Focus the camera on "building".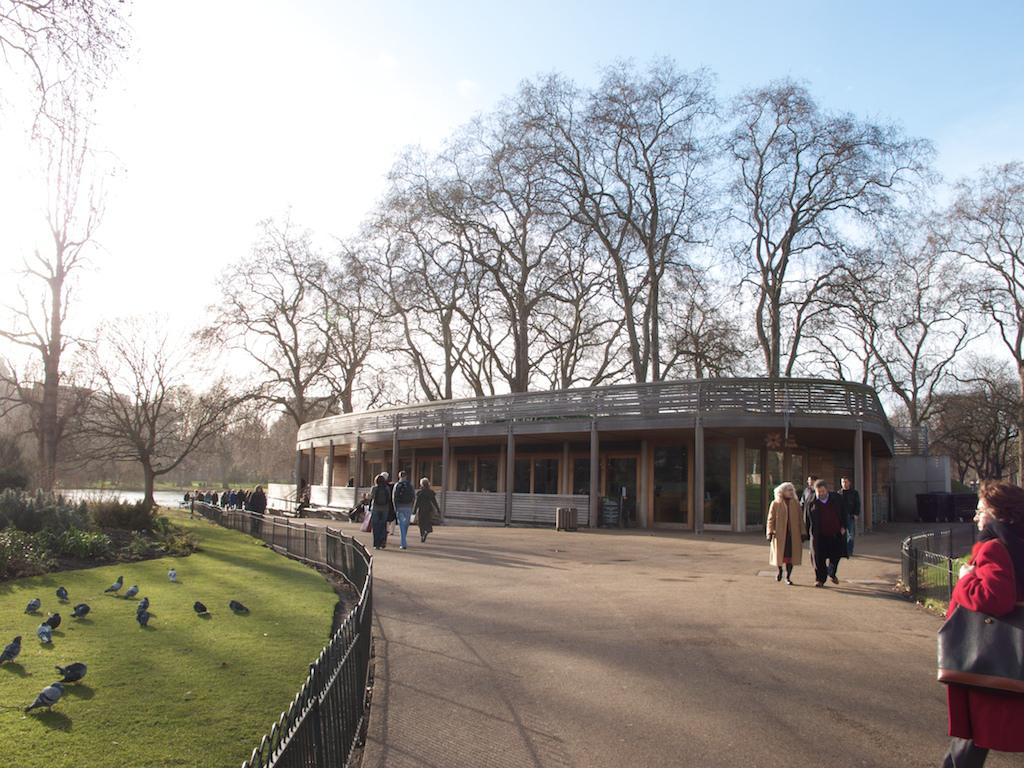
Focus region: (0,372,140,454).
